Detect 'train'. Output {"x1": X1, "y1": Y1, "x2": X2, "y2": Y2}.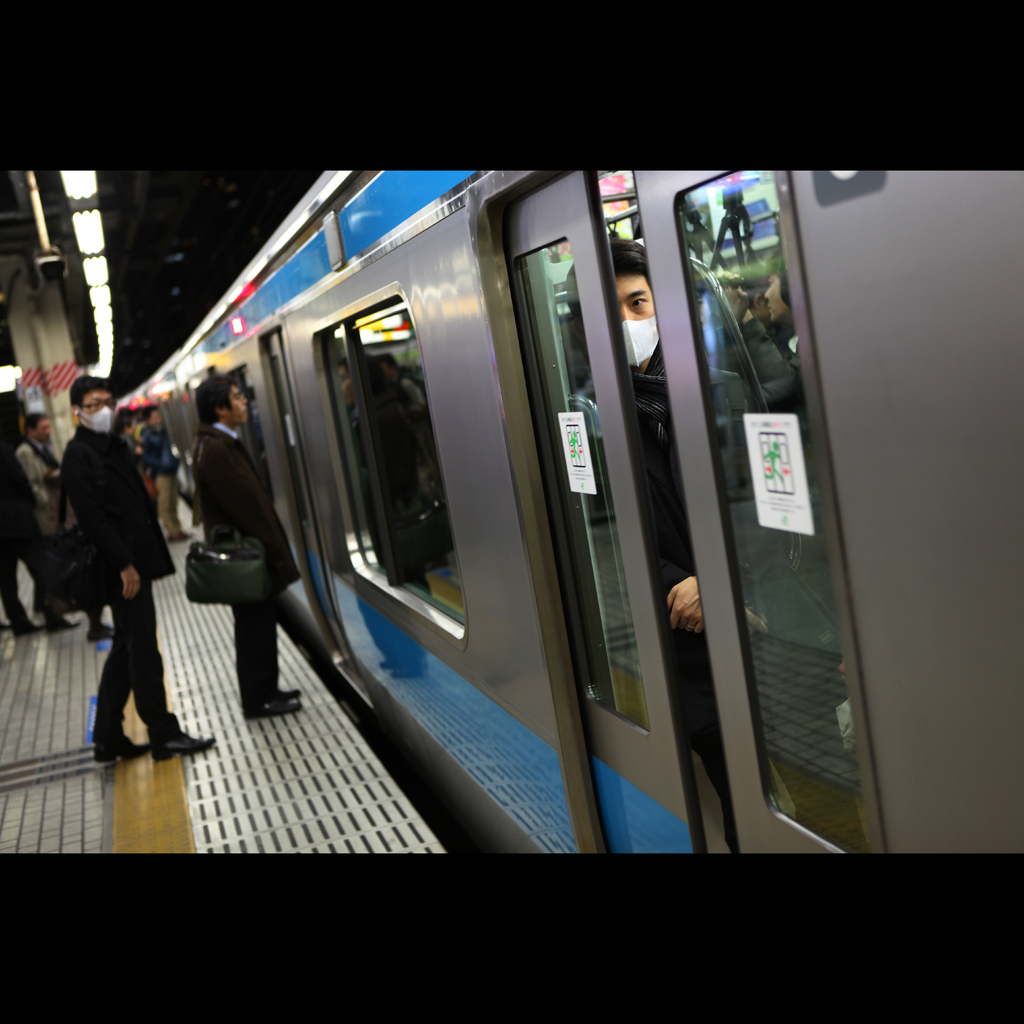
{"x1": 114, "y1": 162, "x2": 1023, "y2": 855}.
